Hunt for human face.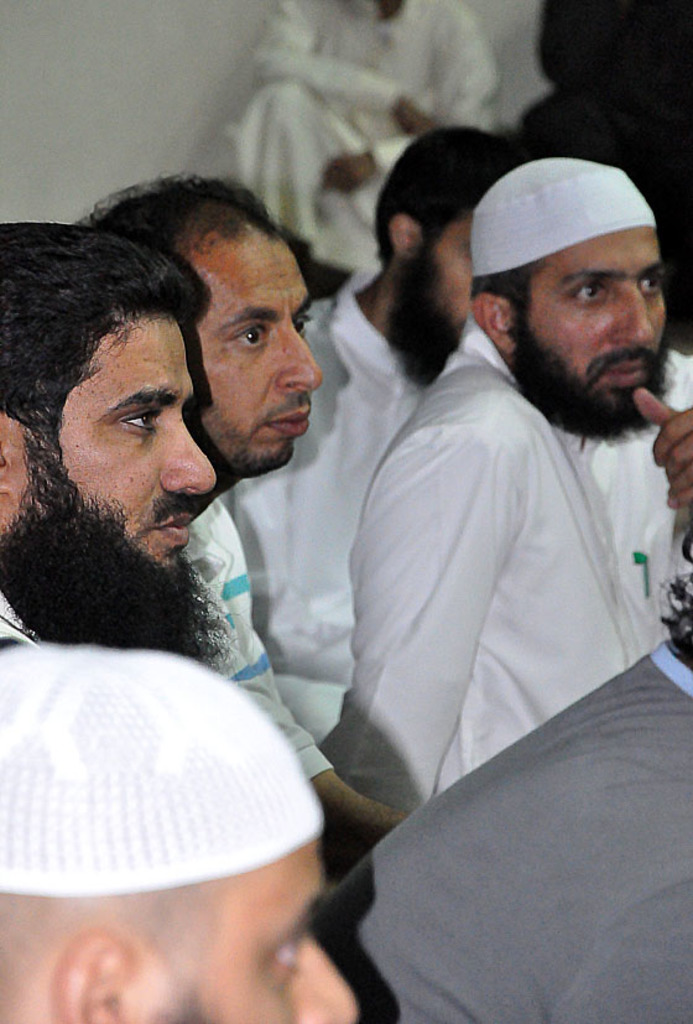
Hunted down at x1=413, y1=206, x2=474, y2=367.
